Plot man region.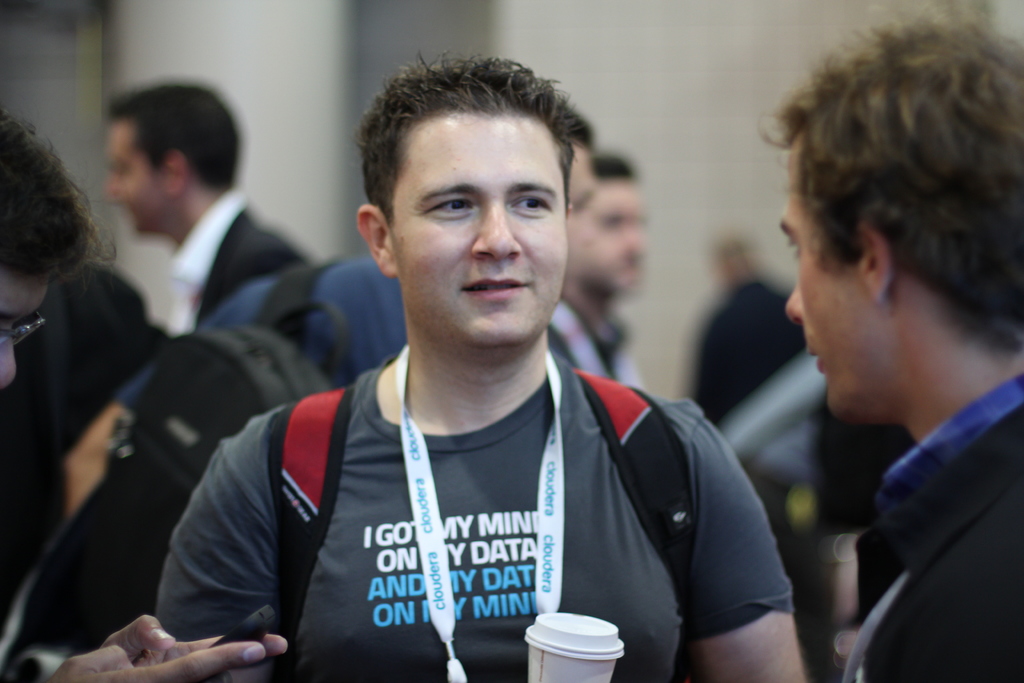
Plotted at locate(0, 110, 286, 682).
